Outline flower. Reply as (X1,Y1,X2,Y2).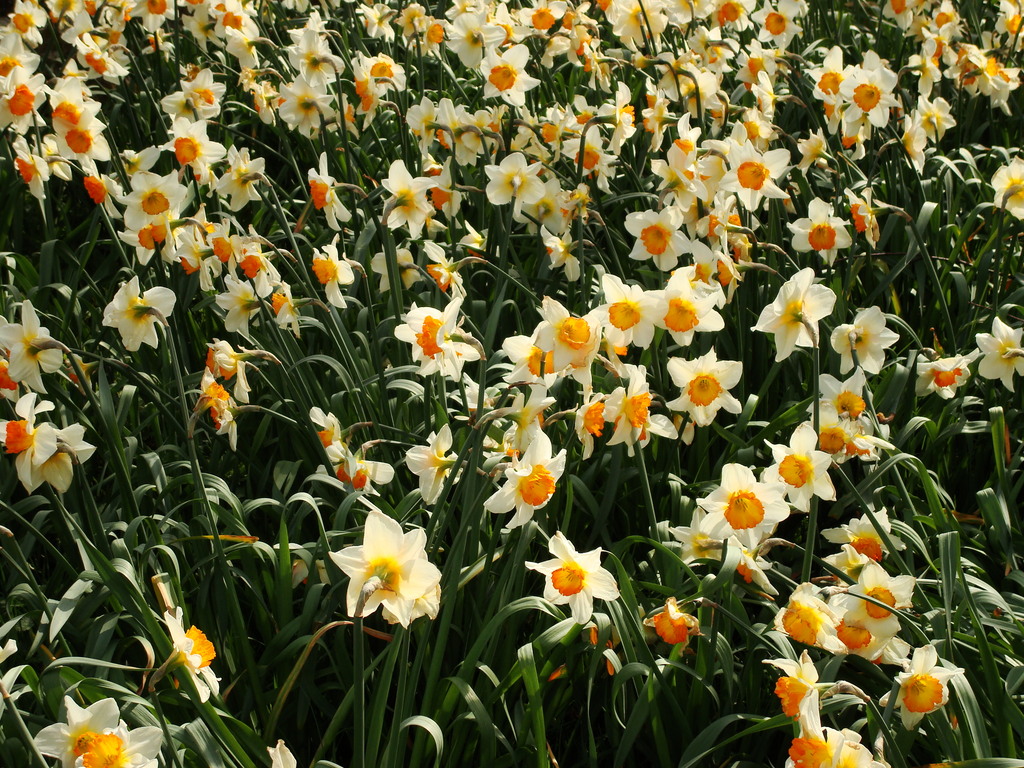
(787,199,856,266).
